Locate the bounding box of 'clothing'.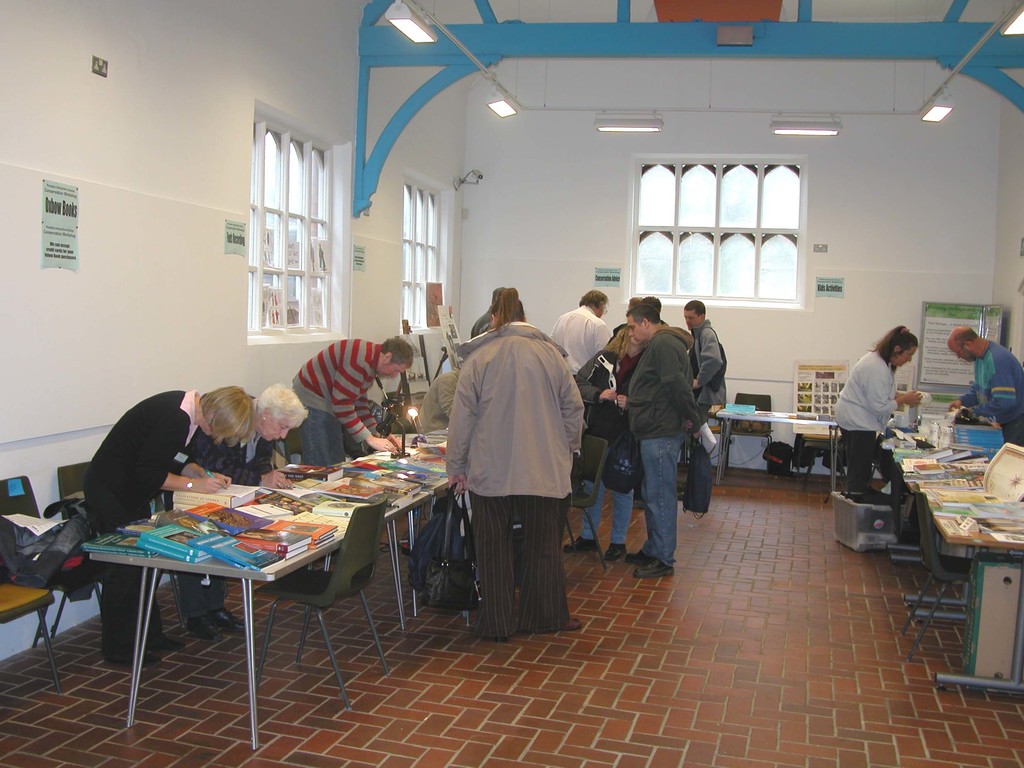
Bounding box: {"x1": 842, "y1": 356, "x2": 900, "y2": 430}.
